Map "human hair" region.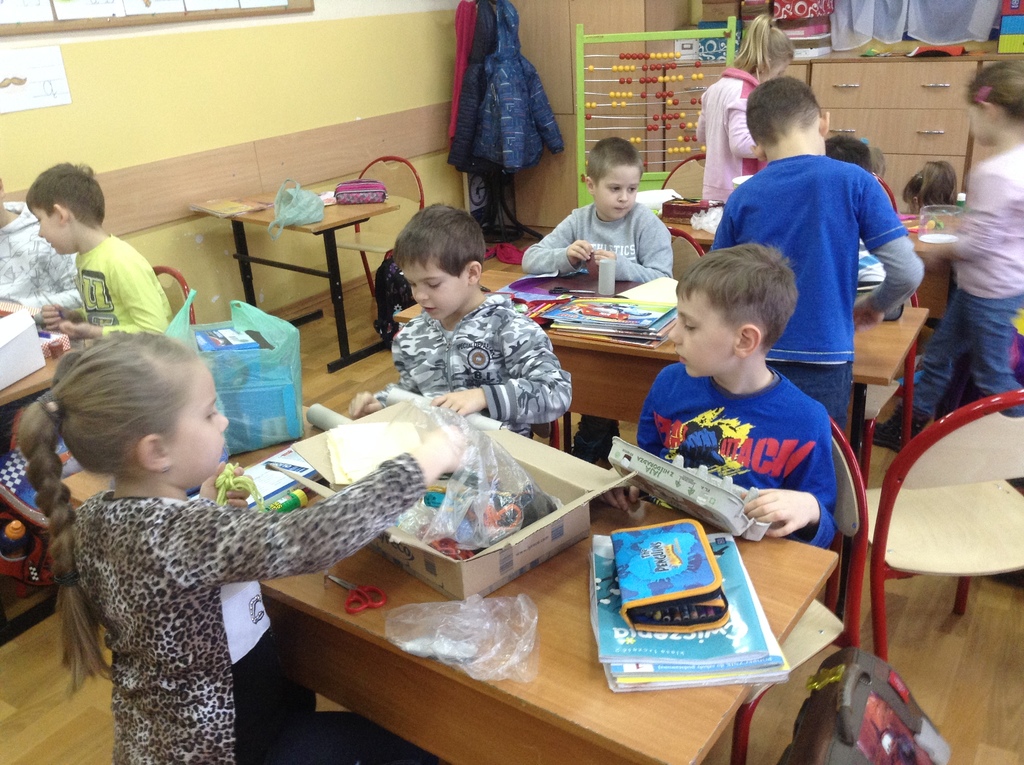
Mapped to 743/76/822/148.
